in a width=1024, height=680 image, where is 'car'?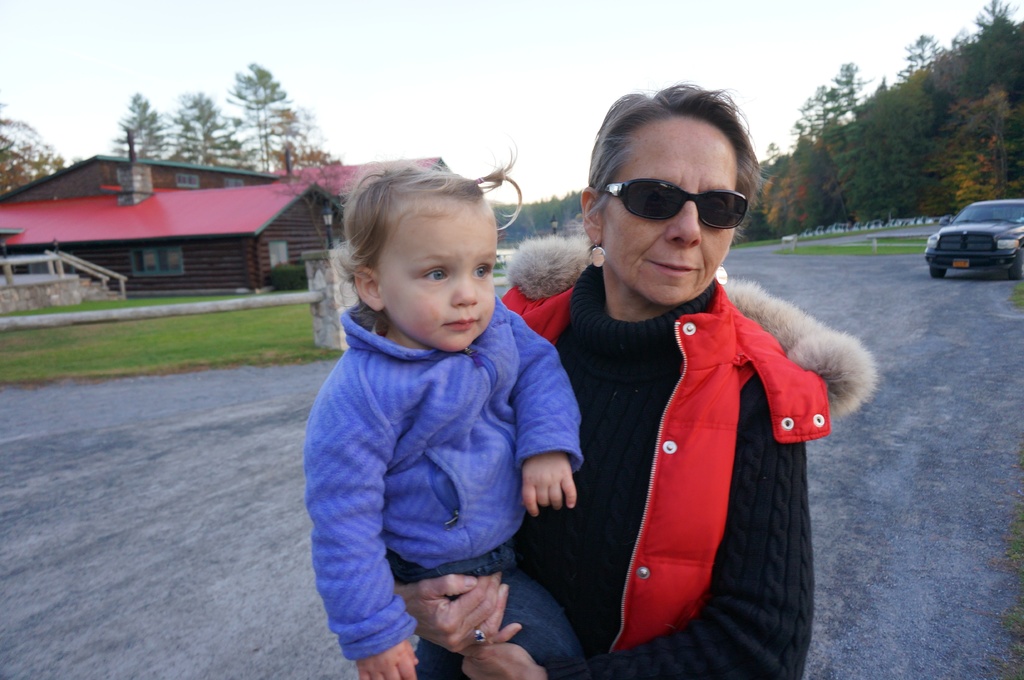
[935, 197, 1018, 280].
